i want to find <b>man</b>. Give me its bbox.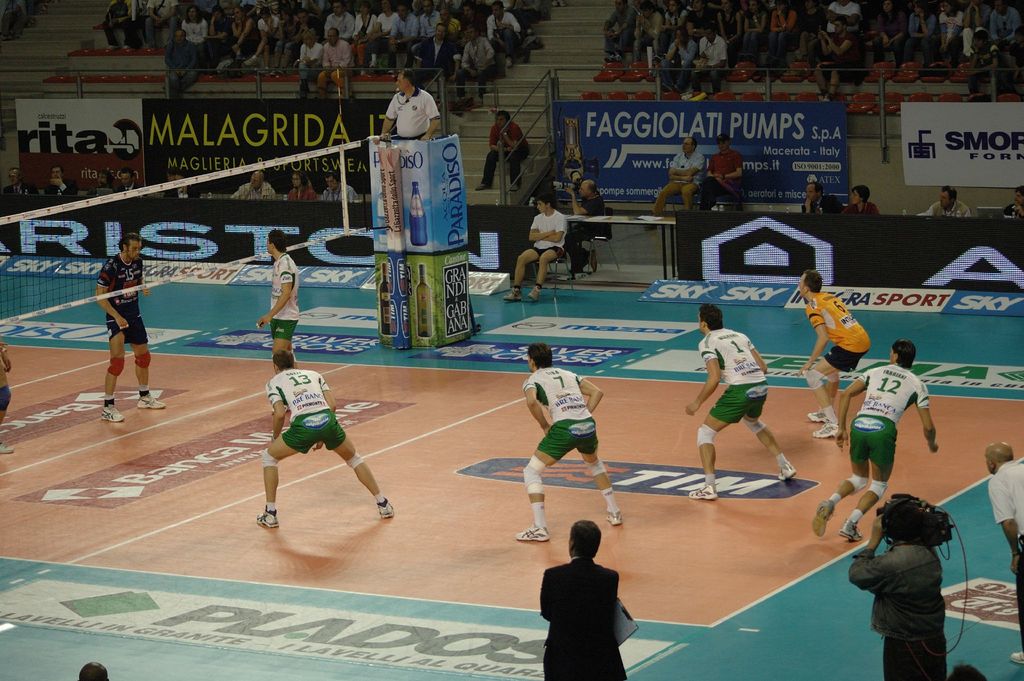
794:270:872:435.
